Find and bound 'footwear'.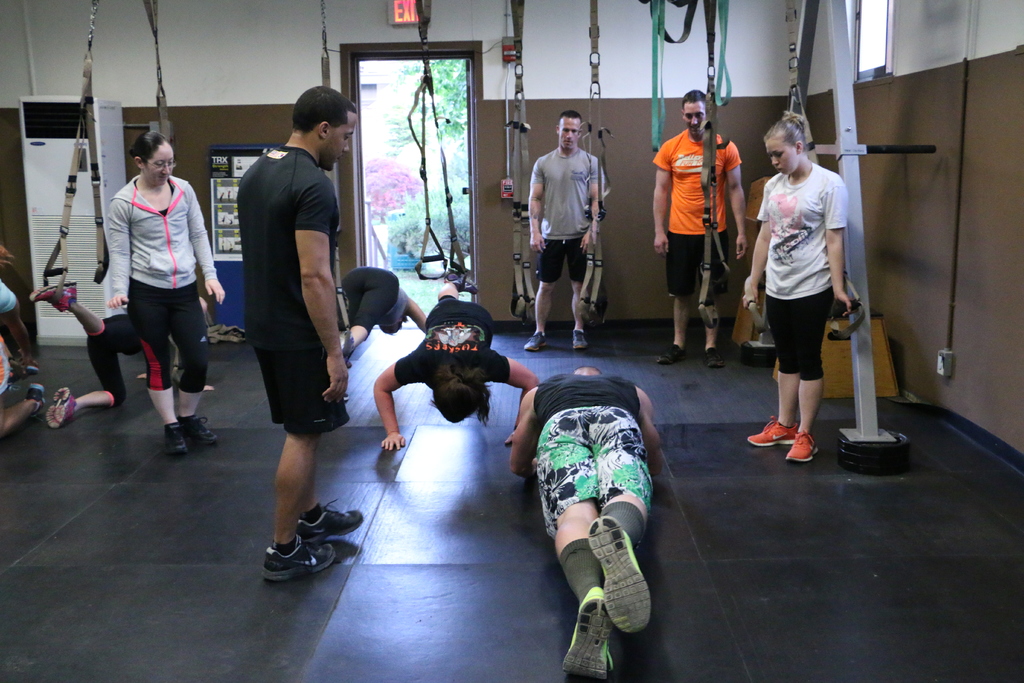
Bound: Rect(570, 327, 593, 350).
